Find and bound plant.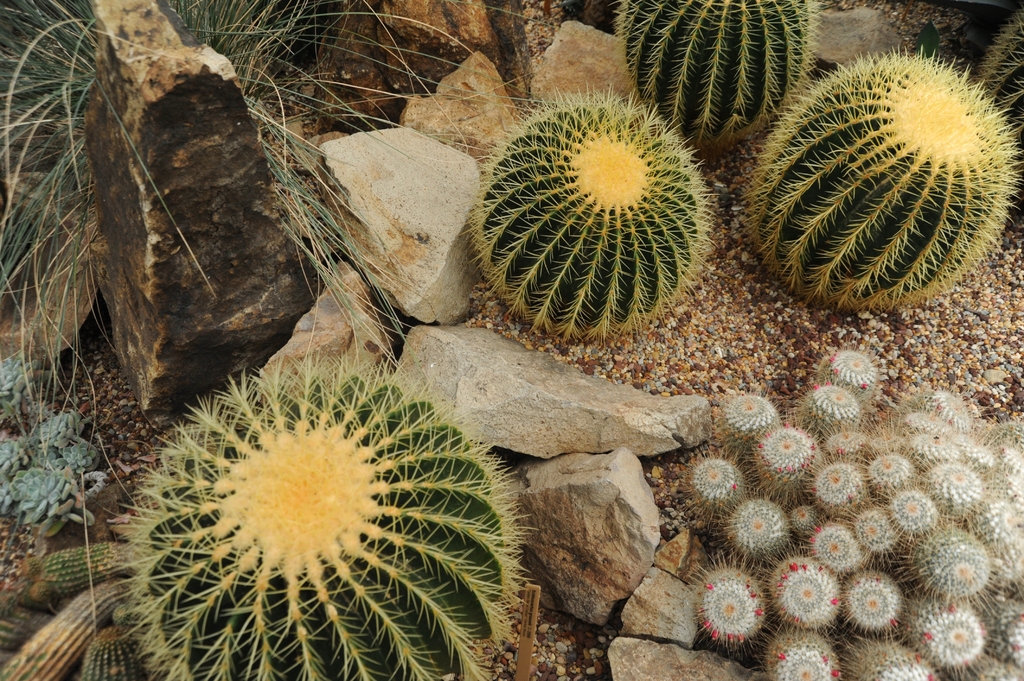
Bound: bbox=[84, 620, 141, 676].
